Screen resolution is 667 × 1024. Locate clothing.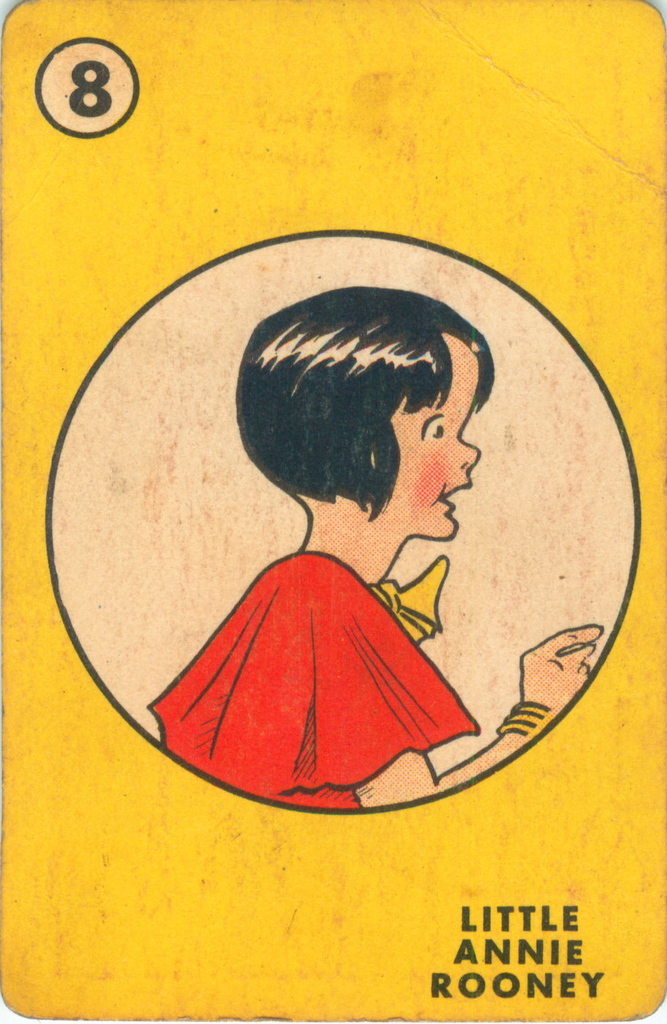
left=146, top=470, right=513, bottom=806.
